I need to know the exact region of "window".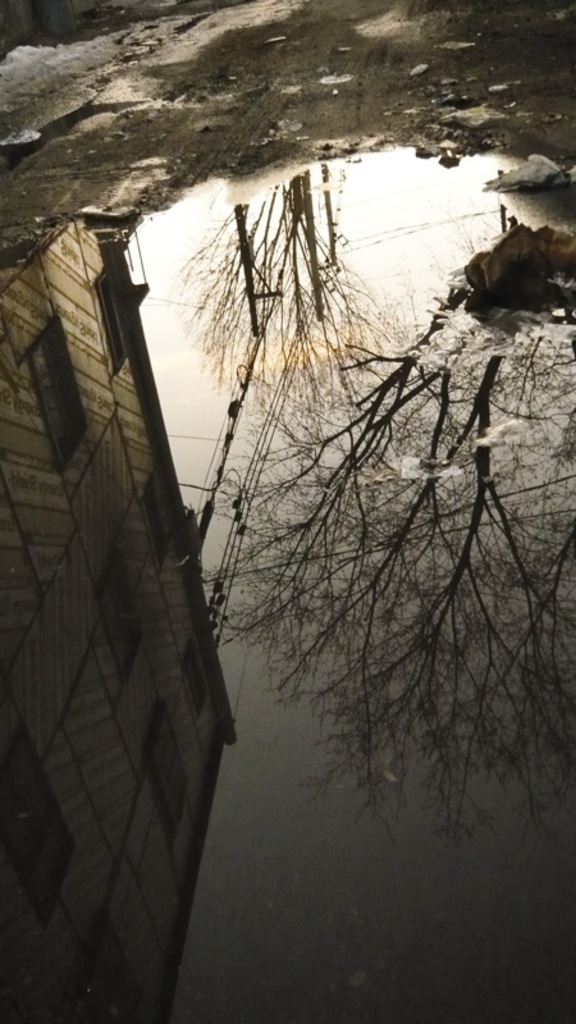
Region: pyautogui.locateOnScreen(84, 561, 148, 692).
